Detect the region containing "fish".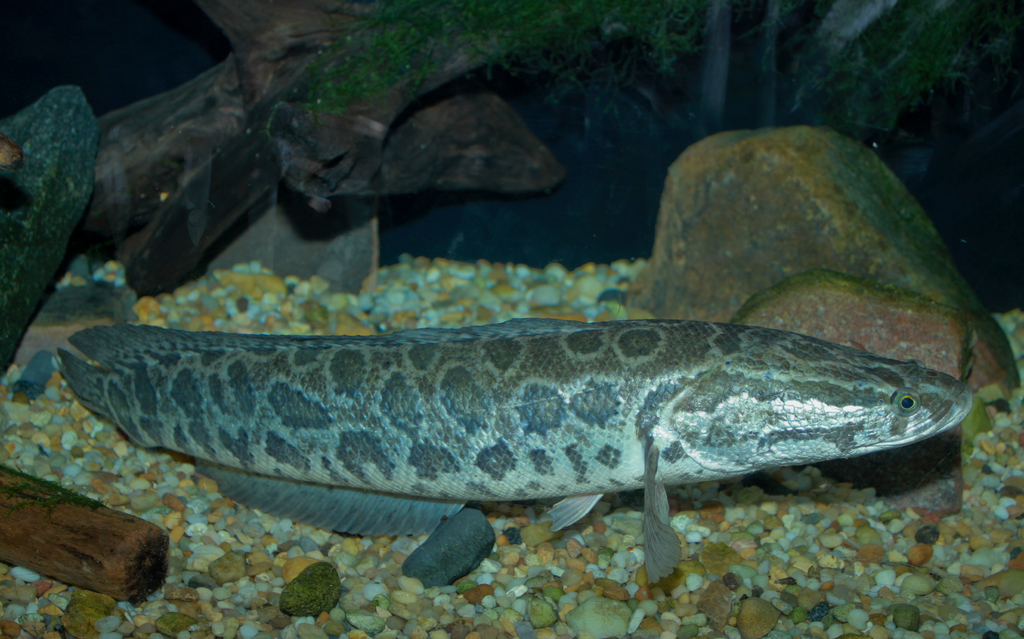
<box>56,317,972,587</box>.
